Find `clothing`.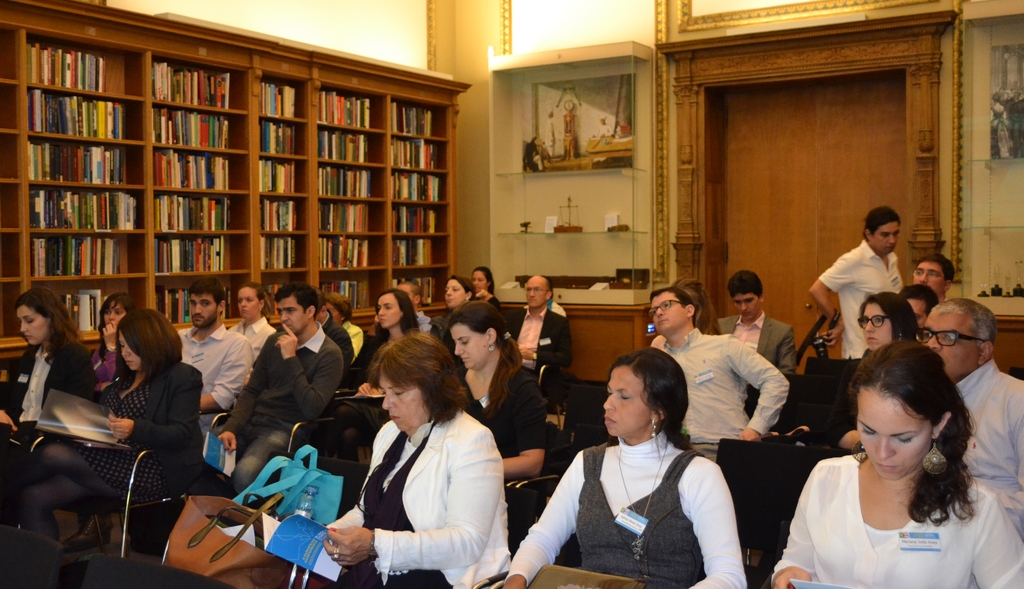
Rect(714, 312, 794, 373).
